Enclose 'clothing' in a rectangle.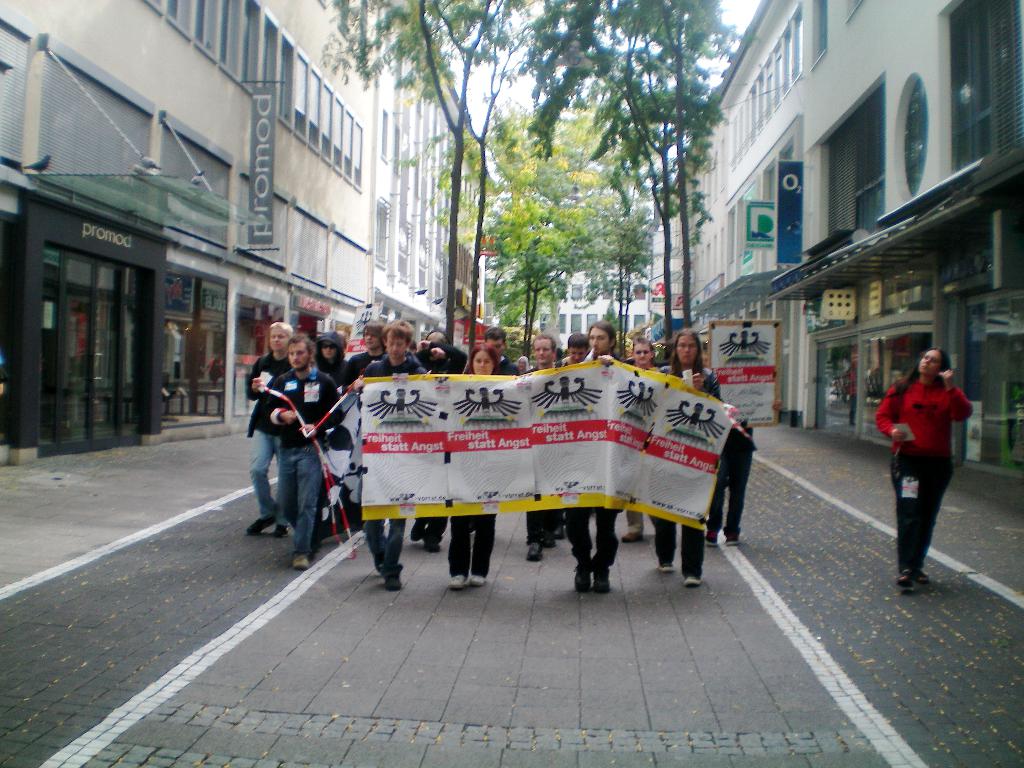
crop(250, 351, 279, 433).
